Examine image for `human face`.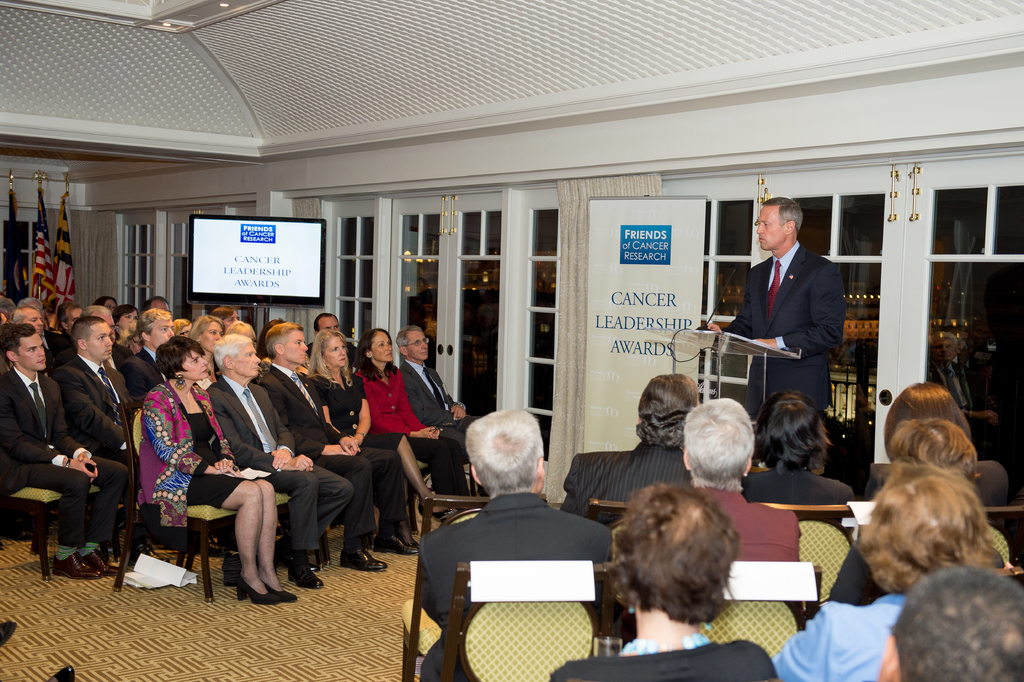
Examination result: pyautogui.locateOnScreen(222, 310, 242, 332).
